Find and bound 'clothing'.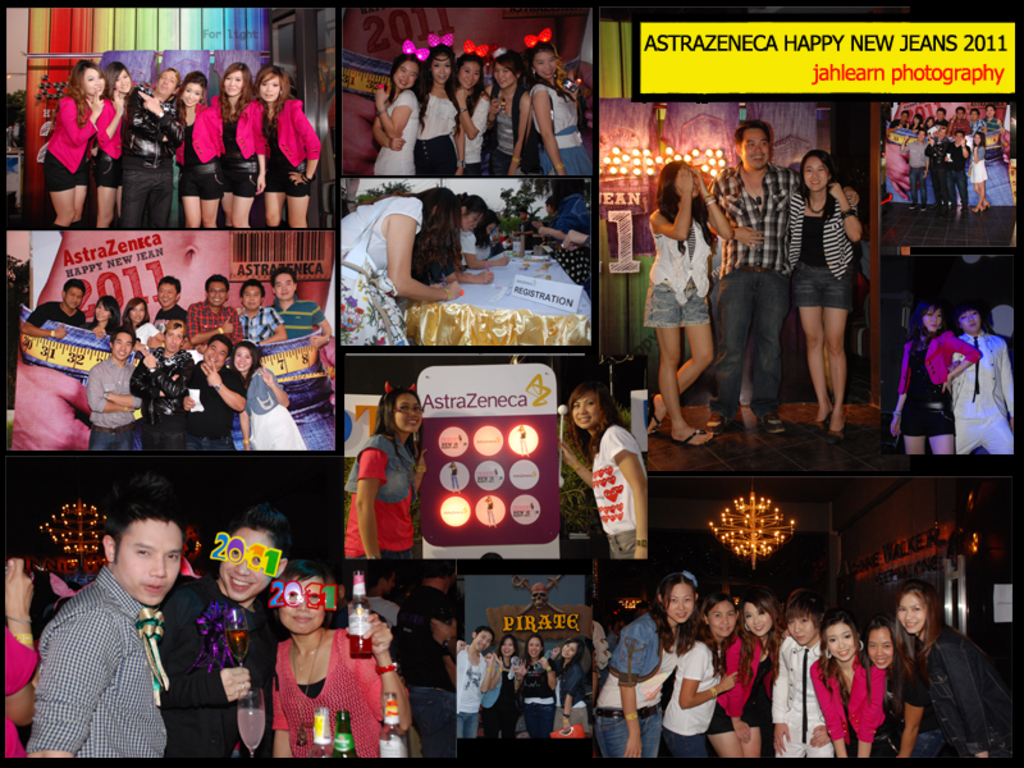
Bound: 529 83 595 175.
